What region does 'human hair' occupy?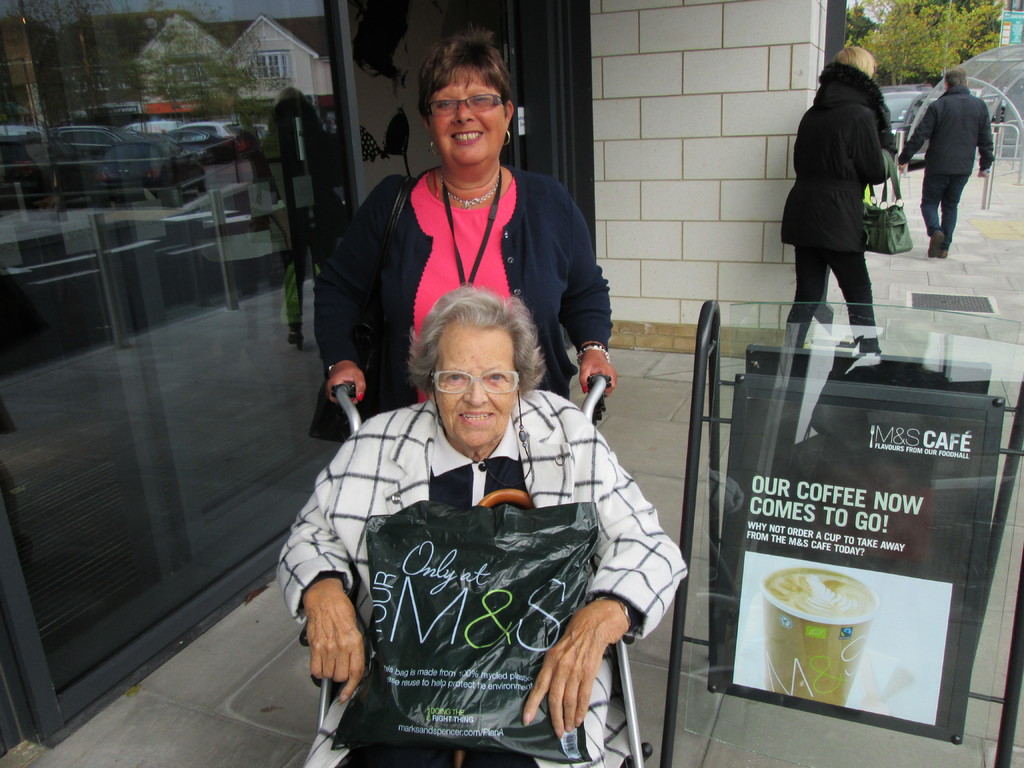
crop(410, 284, 545, 391).
